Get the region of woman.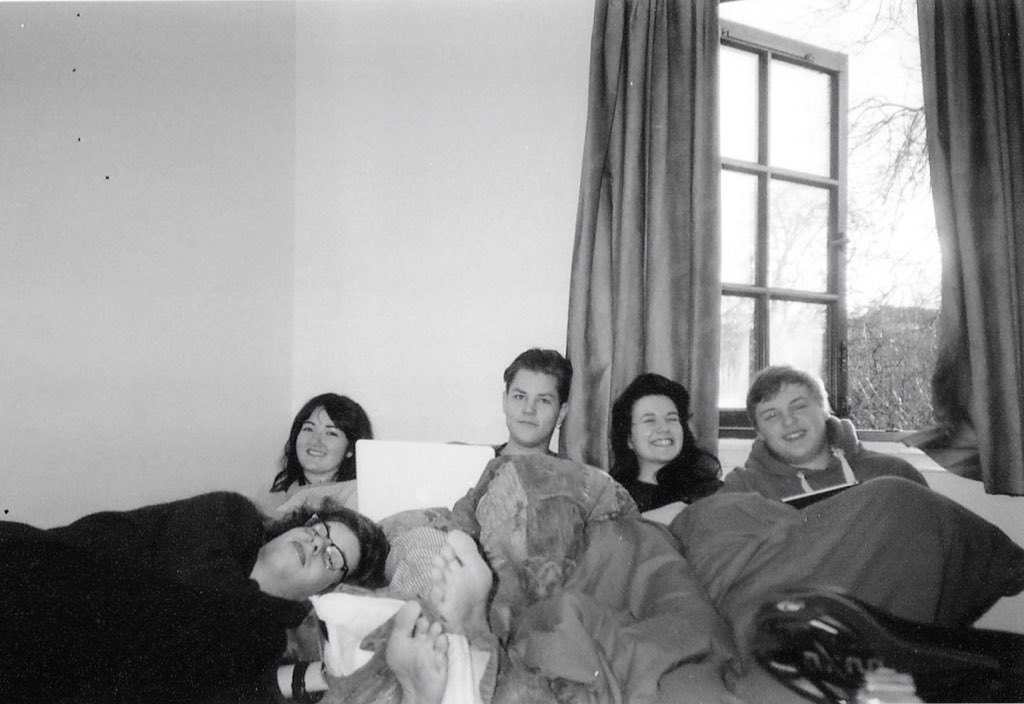
locate(0, 486, 397, 703).
